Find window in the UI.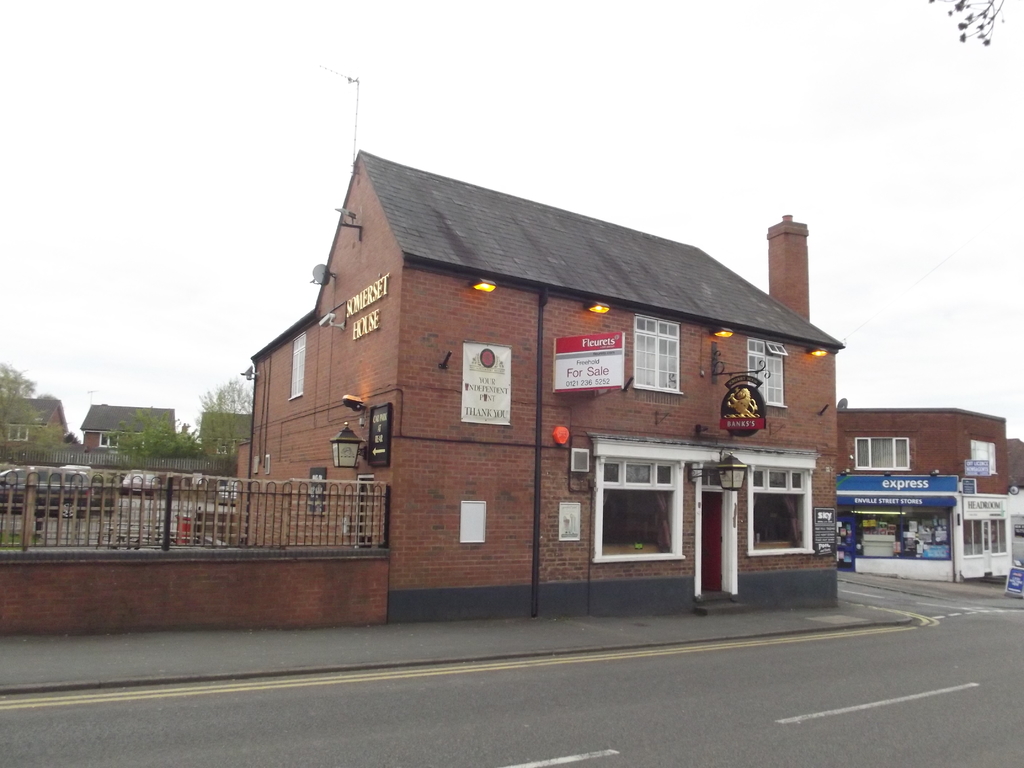
UI element at (left=737, top=454, right=817, bottom=558).
